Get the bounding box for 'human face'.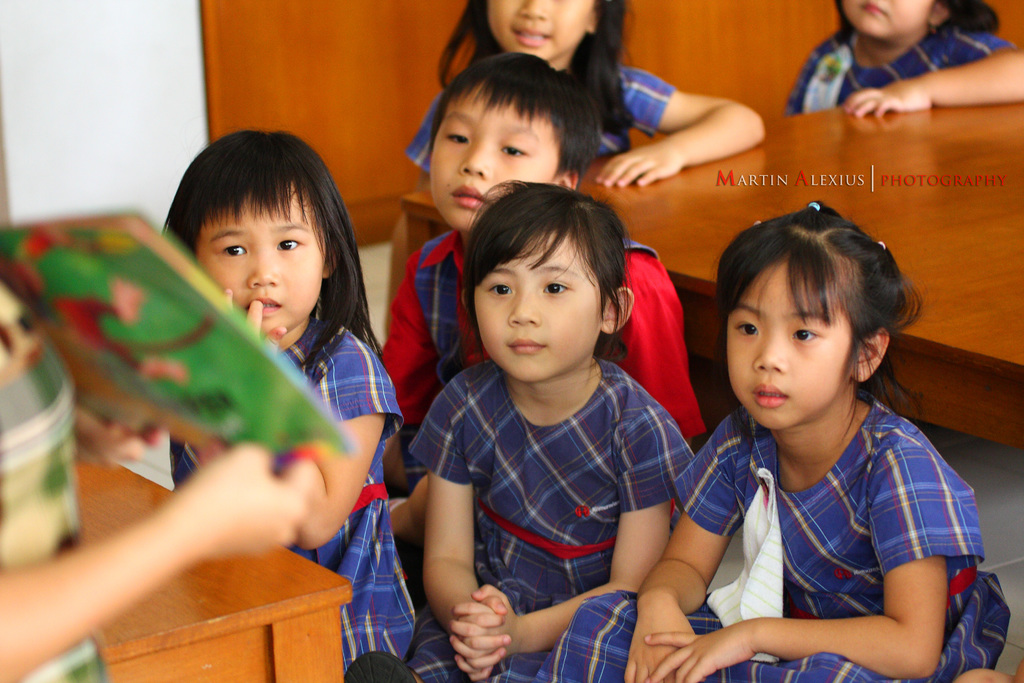
locate(488, 0, 589, 62).
